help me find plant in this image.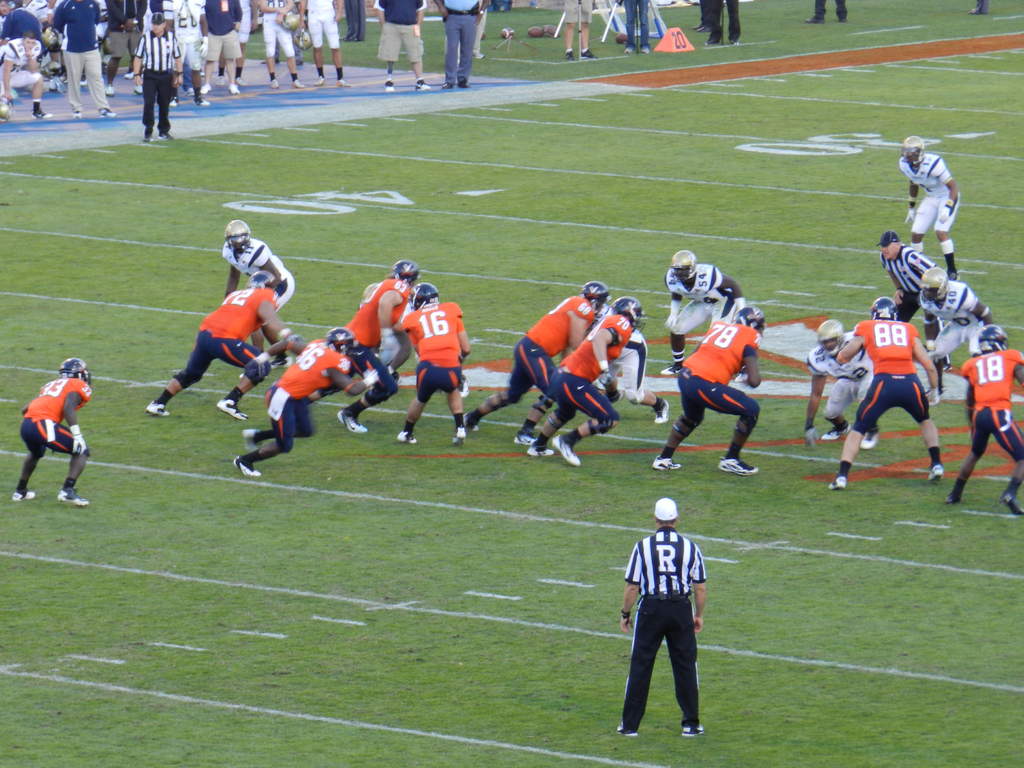
Found it: <region>119, 47, 136, 67</region>.
